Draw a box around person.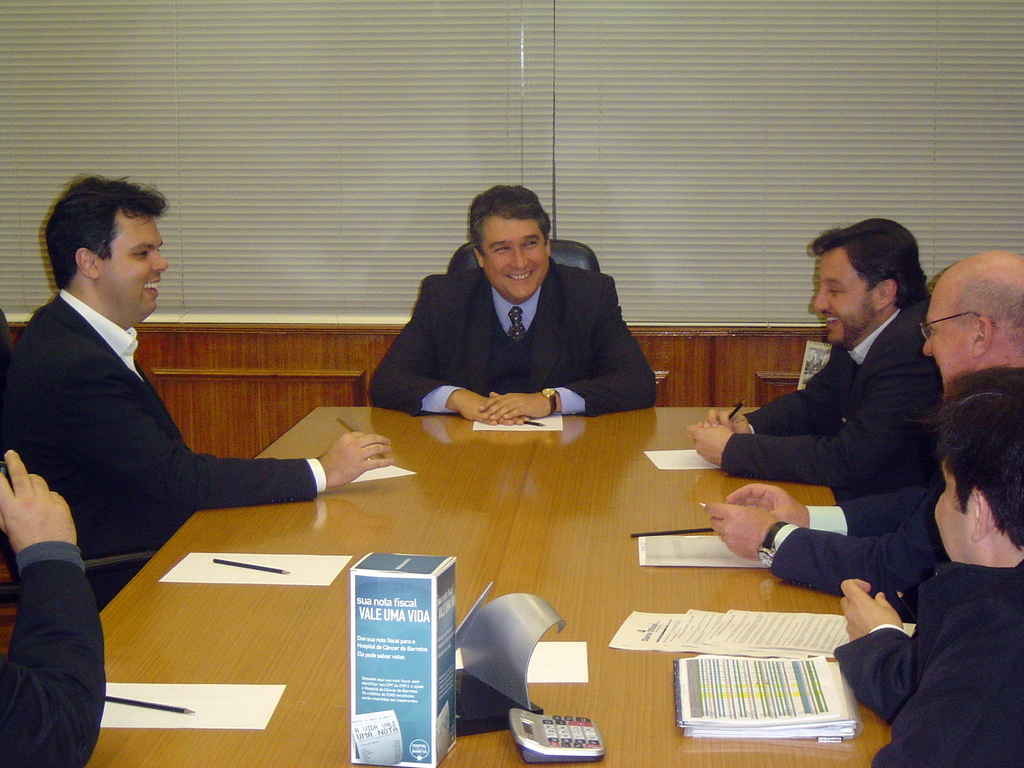
x1=0 y1=447 x2=110 y2=767.
